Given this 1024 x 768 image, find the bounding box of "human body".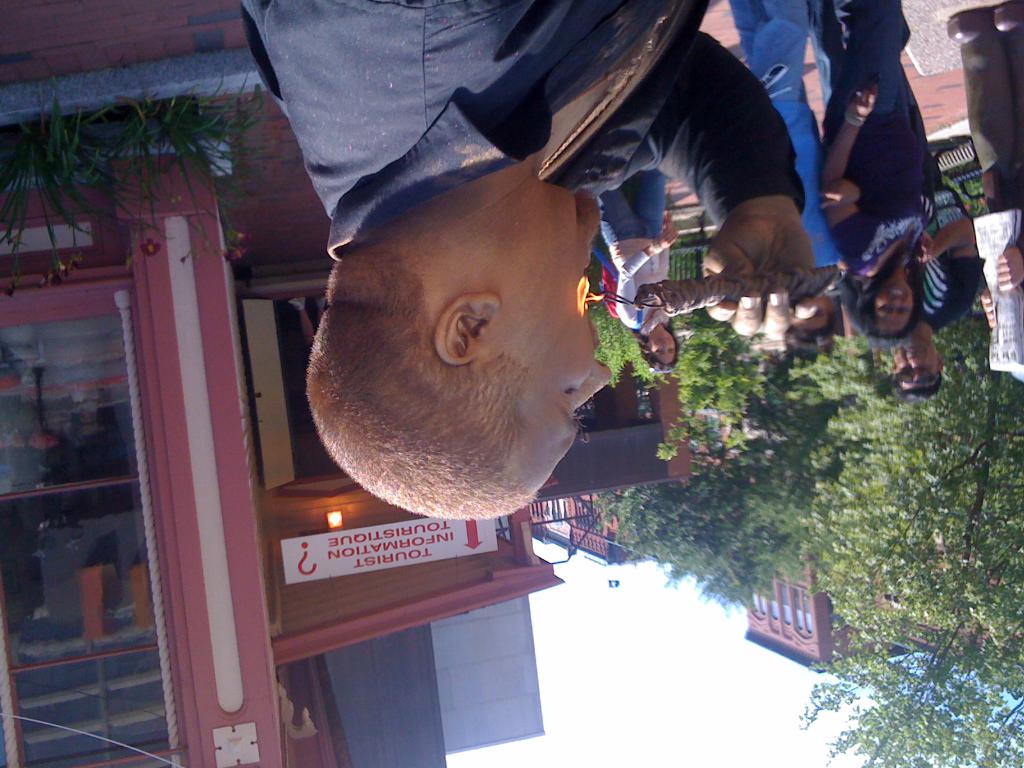
detection(881, 154, 985, 397).
